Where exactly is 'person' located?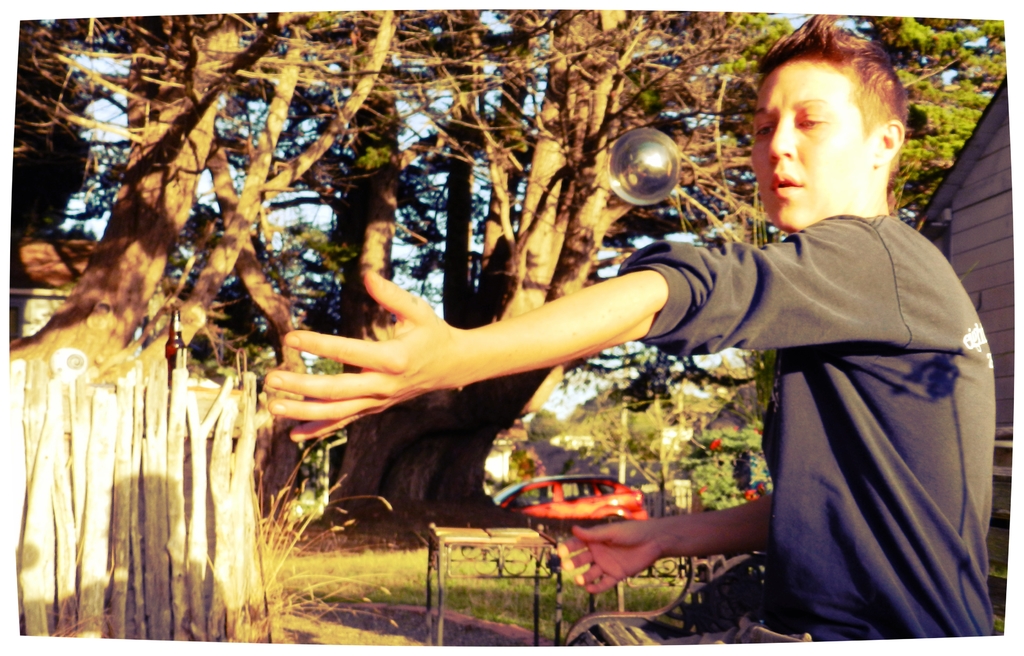
Its bounding box is 253 7 1004 655.
